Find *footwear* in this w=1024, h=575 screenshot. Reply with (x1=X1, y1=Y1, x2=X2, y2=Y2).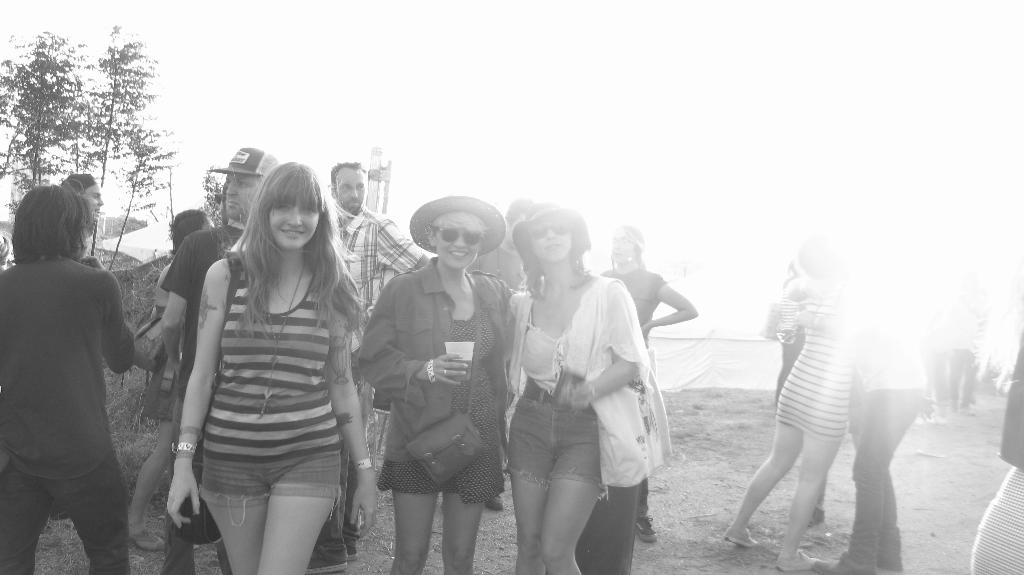
(x1=771, y1=549, x2=820, y2=572).
